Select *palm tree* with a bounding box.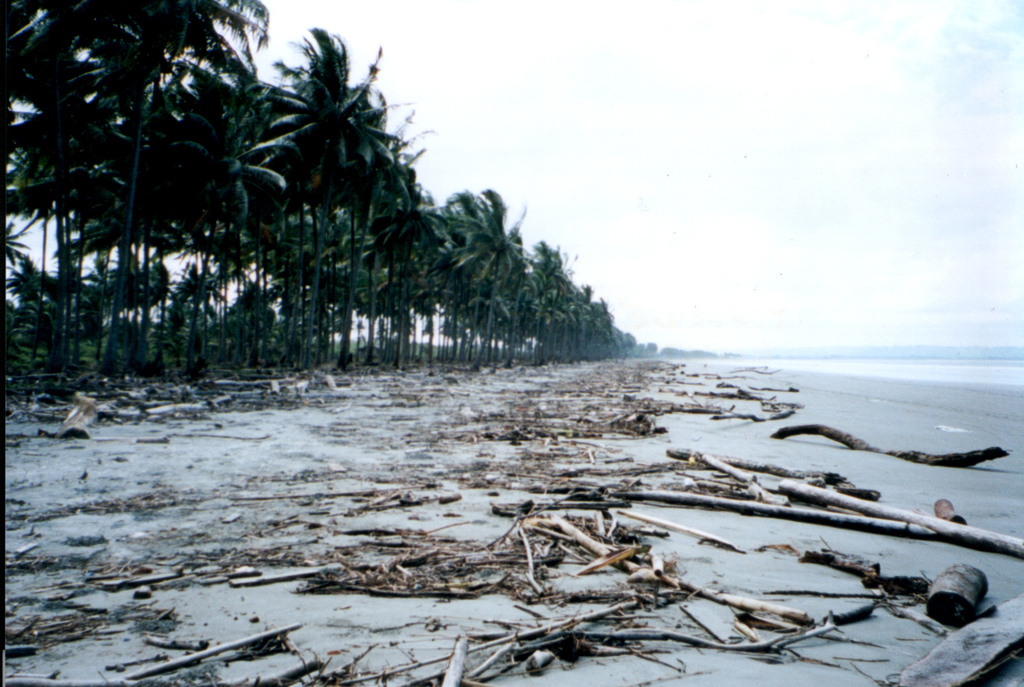
440,174,532,345.
